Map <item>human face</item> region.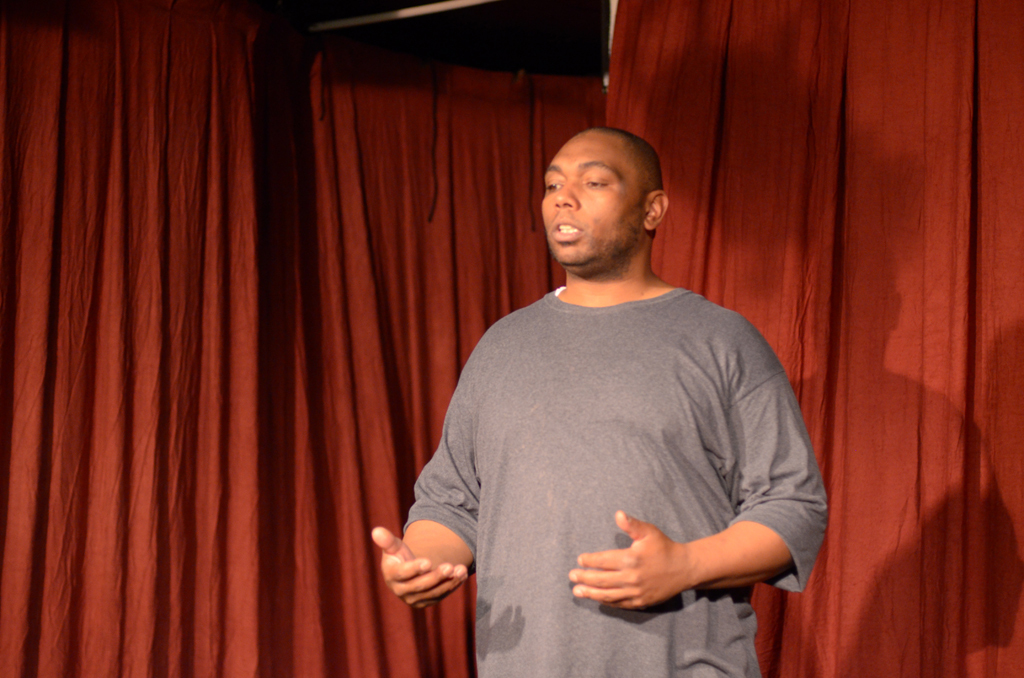
Mapped to l=539, t=131, r=646, b=268.
